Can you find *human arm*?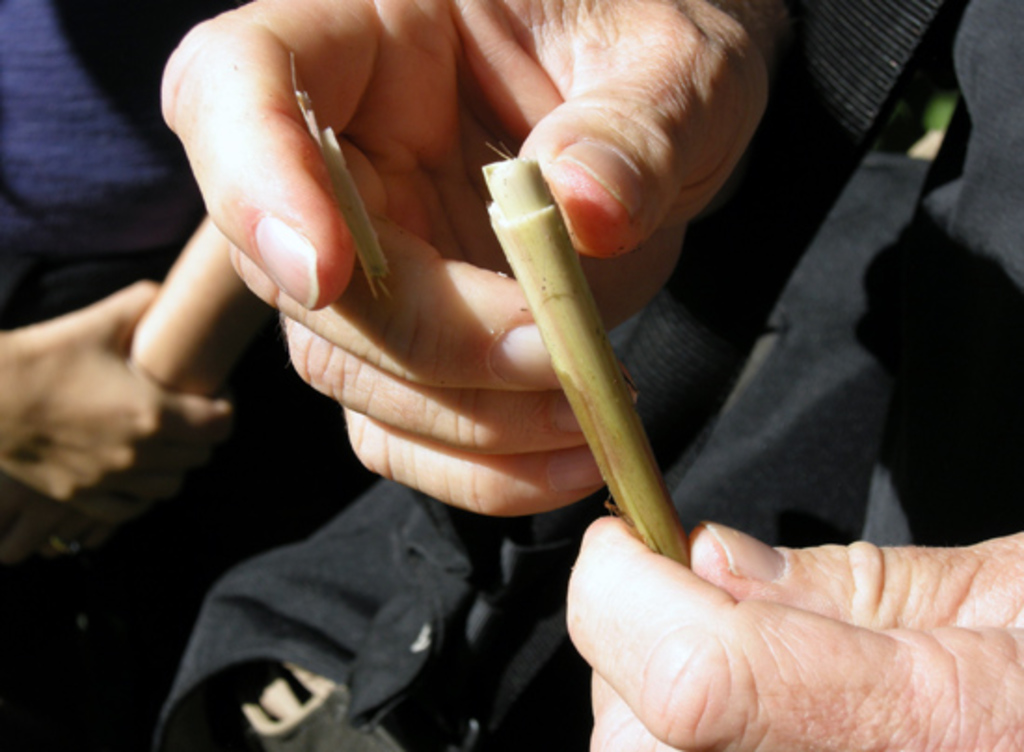
Yes, bounding box: (x1=153, y1=0, x2=773, y2=519).
